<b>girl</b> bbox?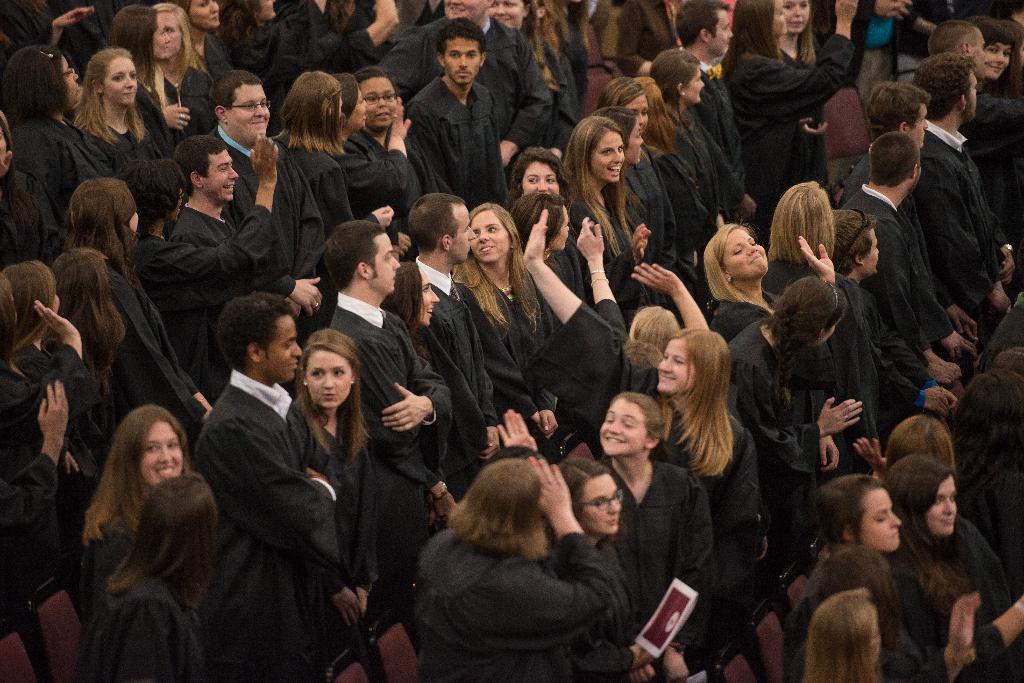
(399, 449, 626, 680)
